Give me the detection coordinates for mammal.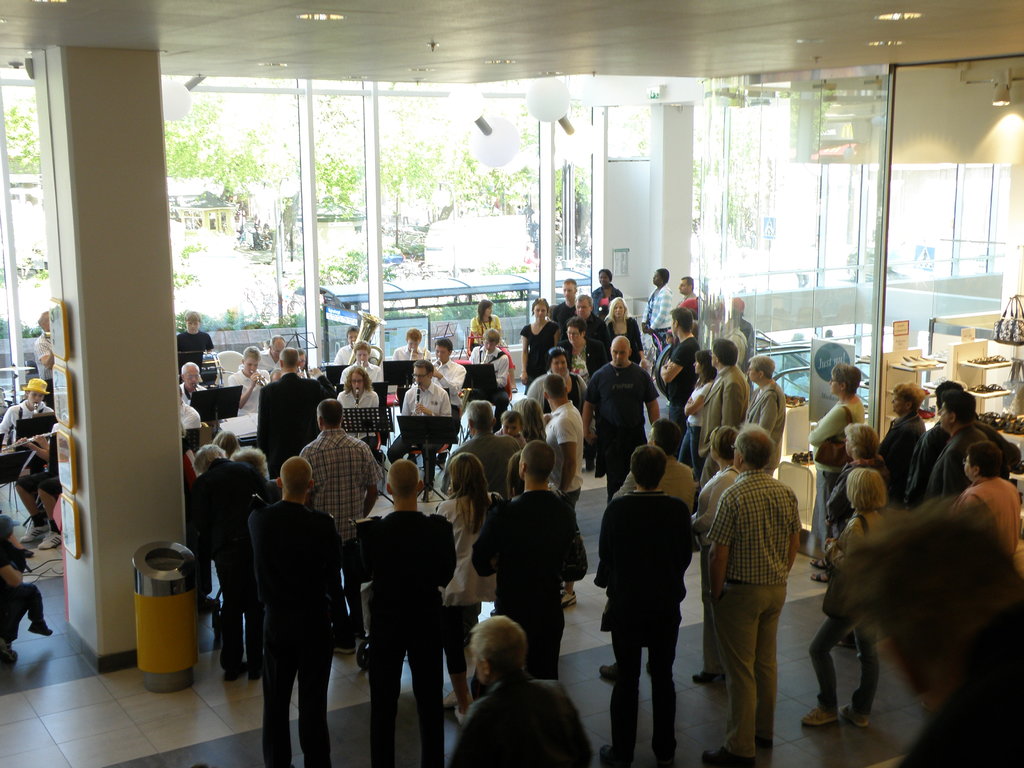
bbox(842, 504, 1023, 767).
